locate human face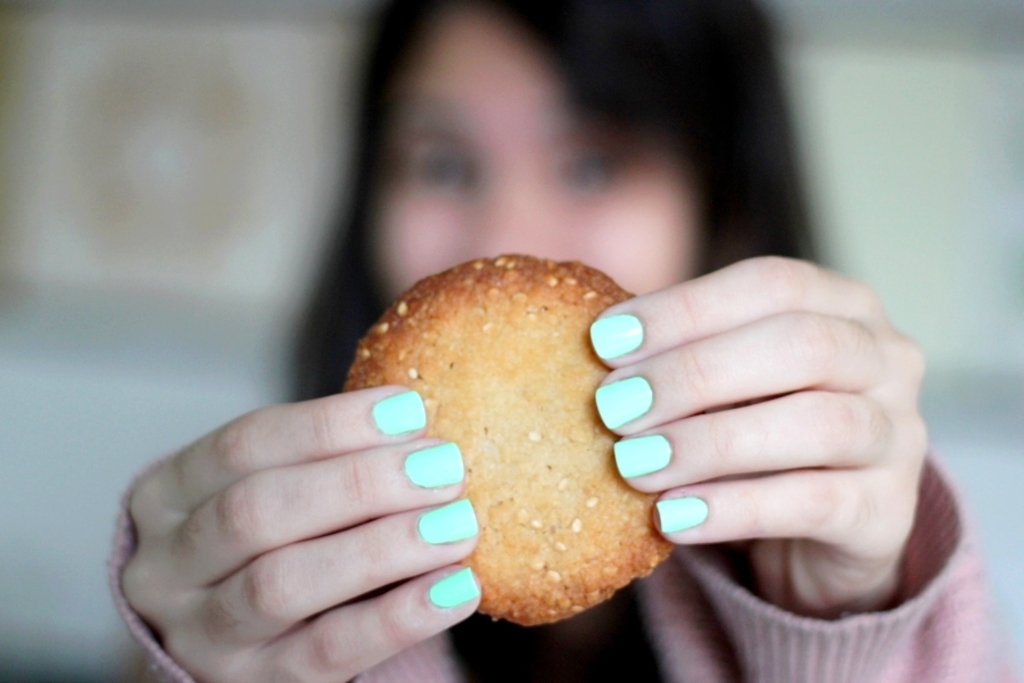
Rect(382, 18, 701, 308)
